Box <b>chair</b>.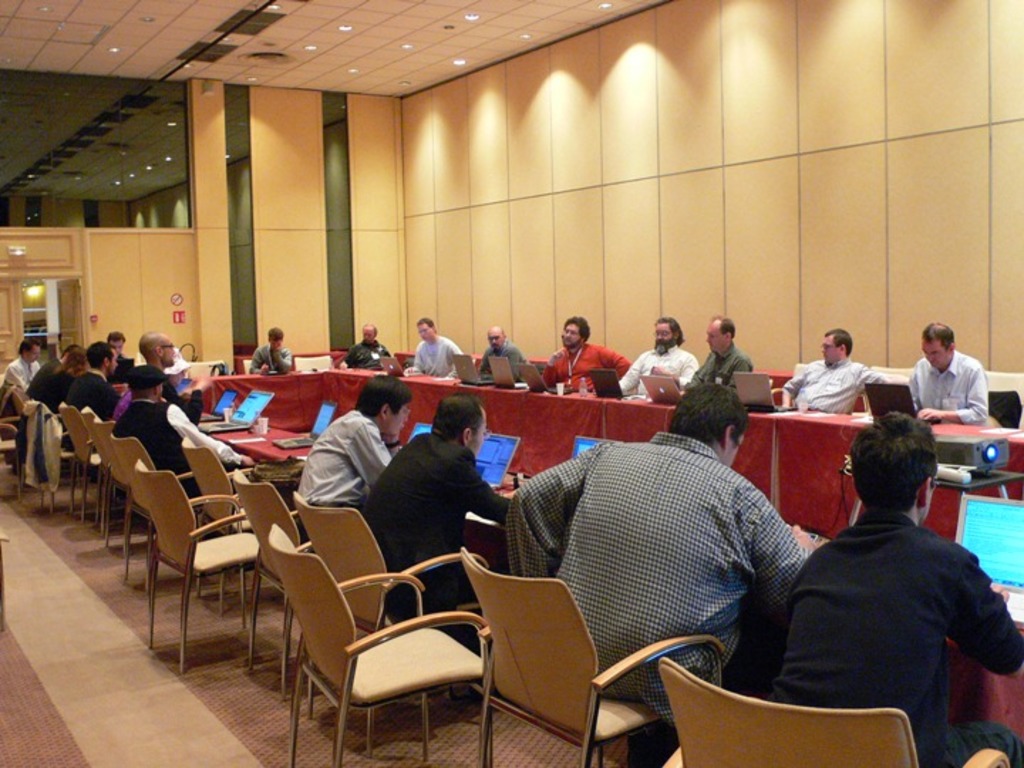
0:418:34:499.
